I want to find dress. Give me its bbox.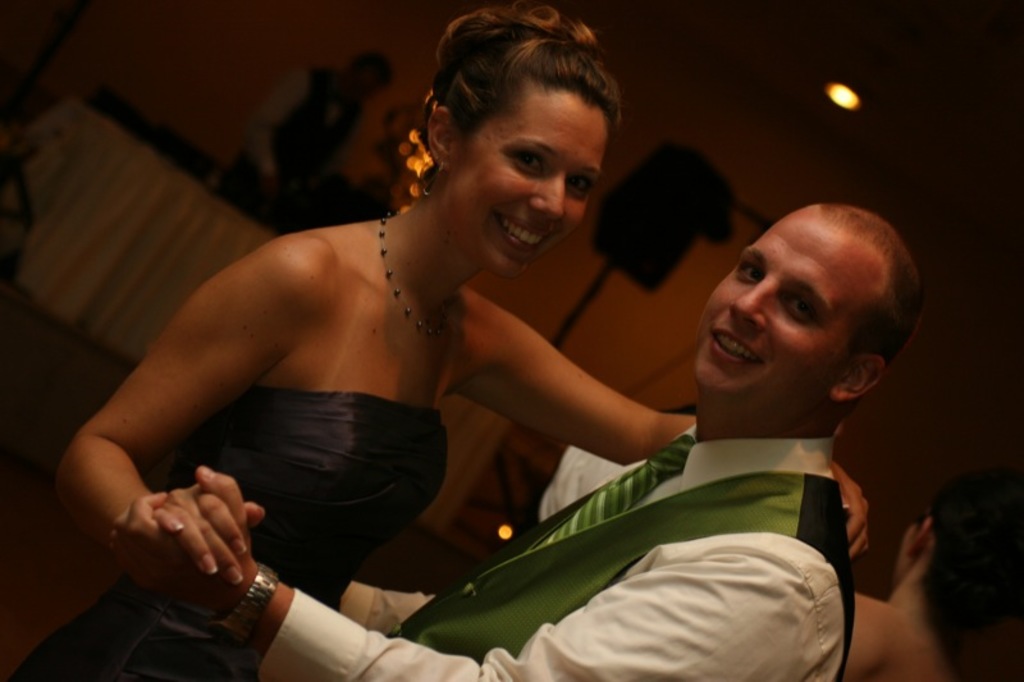
bbox=[8, 390, 449, 681].
